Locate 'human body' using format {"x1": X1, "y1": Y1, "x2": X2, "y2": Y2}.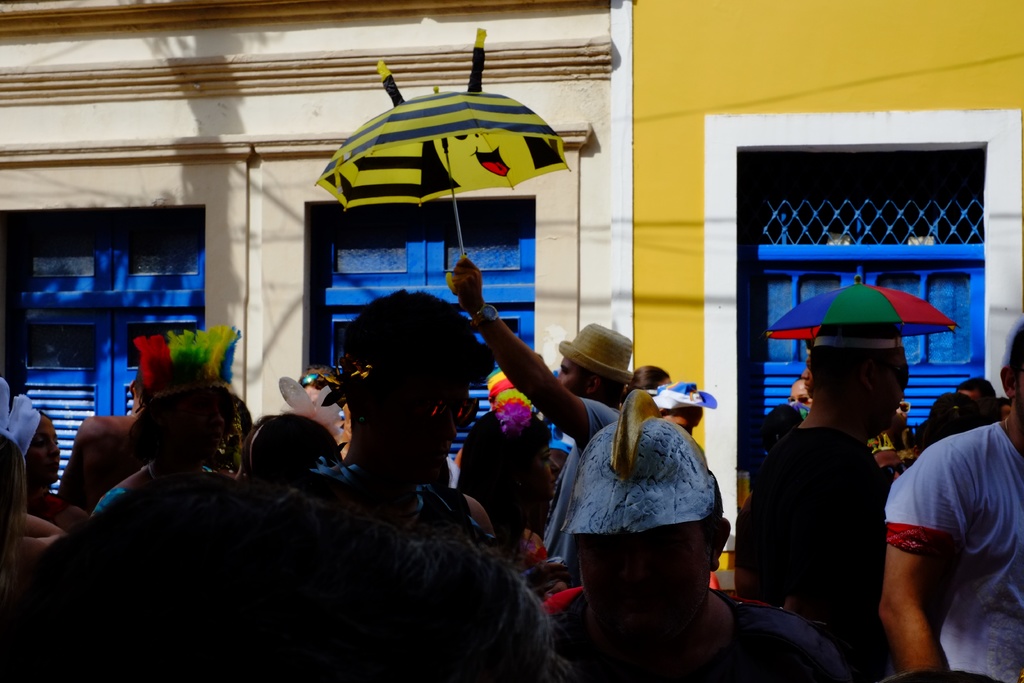
{"x1": 880, "y1": 322, "x2": 1023, "y2": 682}.
